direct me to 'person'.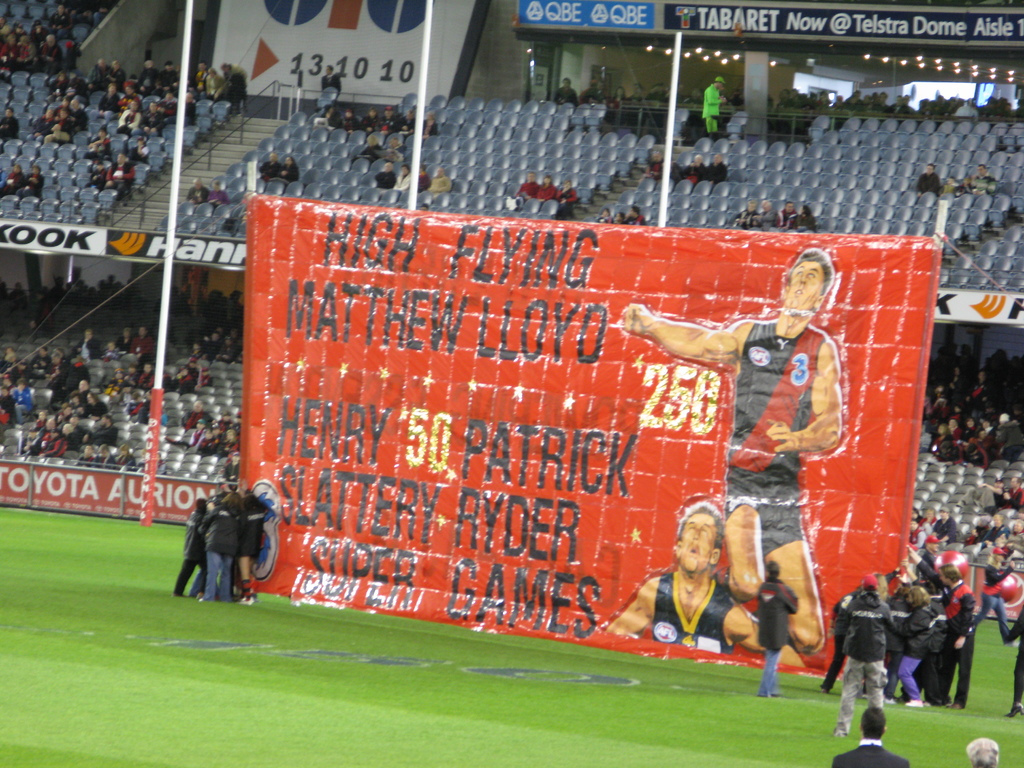
Direction: (755,197,781,232).
